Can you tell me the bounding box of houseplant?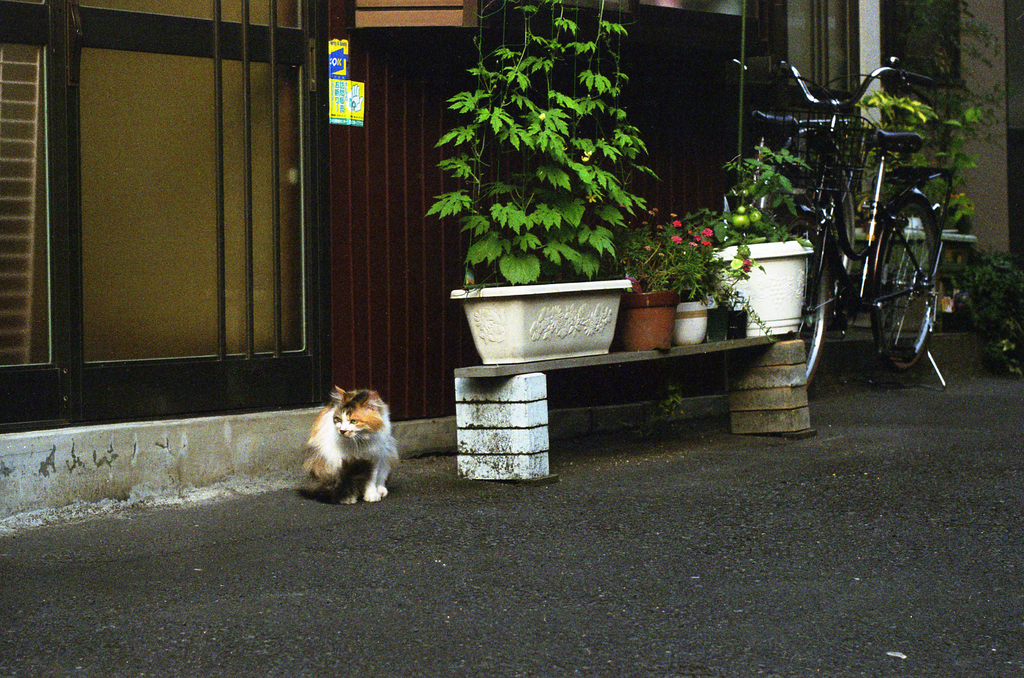
{"x1": 717, "y1": 149, "x2": 822, "y2": 356}.
